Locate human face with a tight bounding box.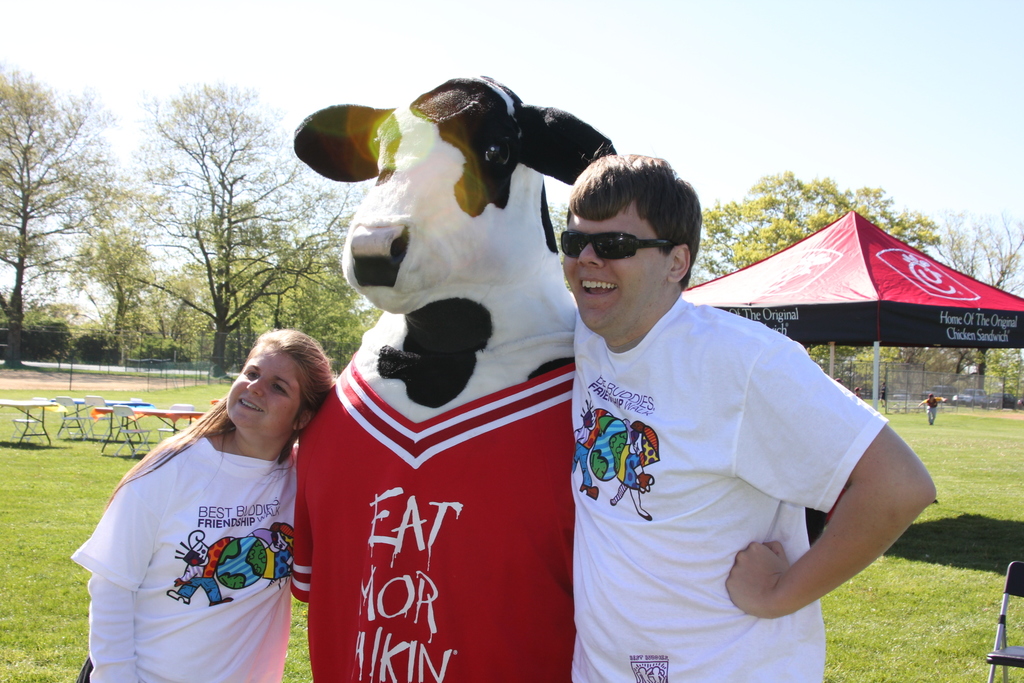
232 349 299 425.
